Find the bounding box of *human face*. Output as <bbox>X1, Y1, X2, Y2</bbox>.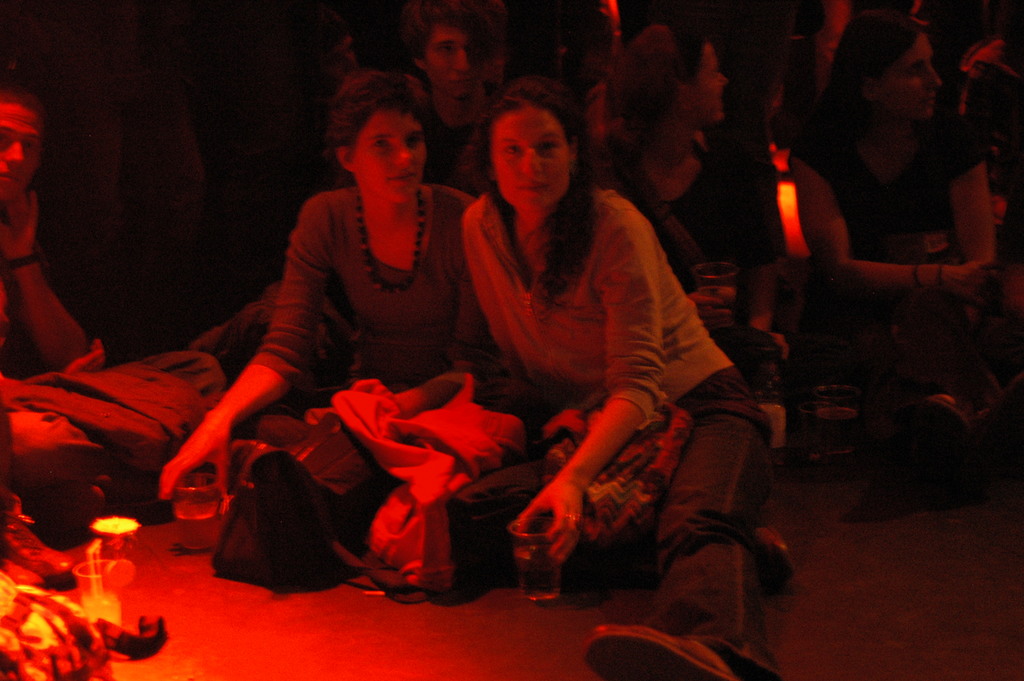
<bbox>425, 28, 476, 100</bbox>.
